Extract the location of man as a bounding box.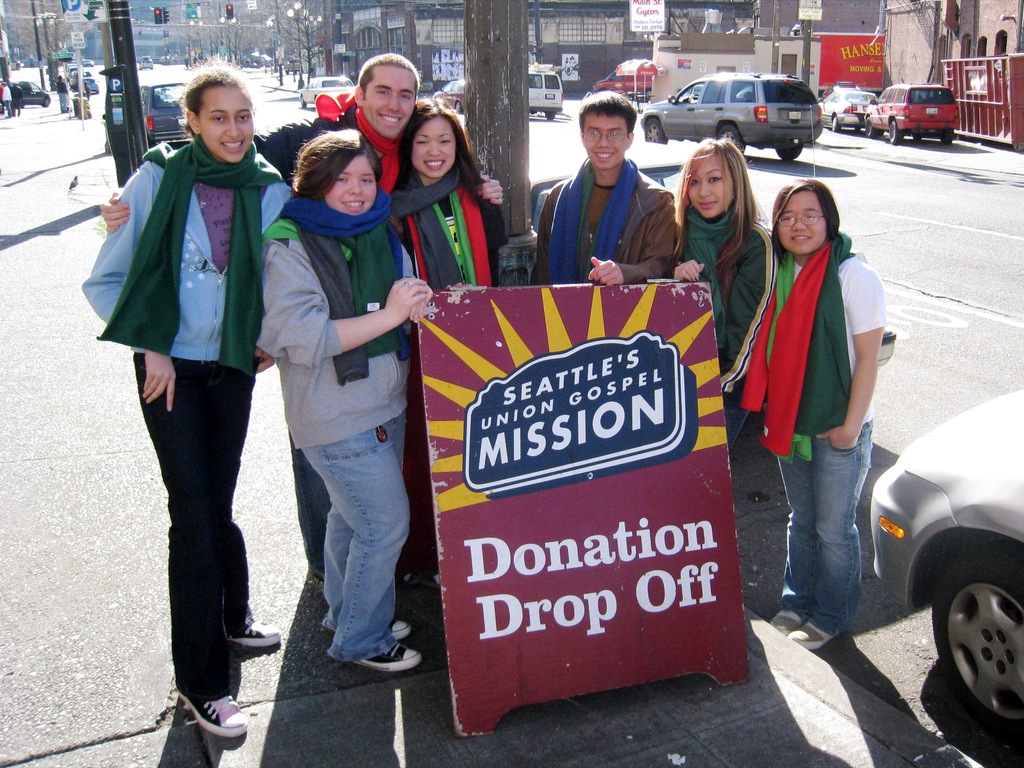
x1=97 y1=56 x2=506 y2=583.
